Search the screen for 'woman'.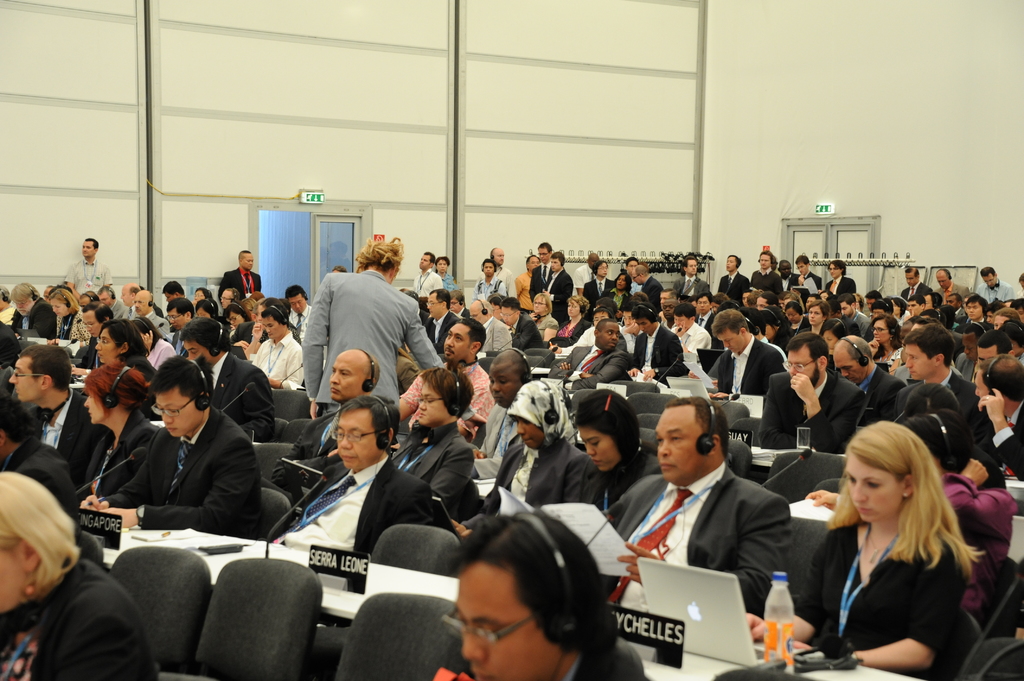
Found at x1=605, y1=271, x2=634, y2=320.
